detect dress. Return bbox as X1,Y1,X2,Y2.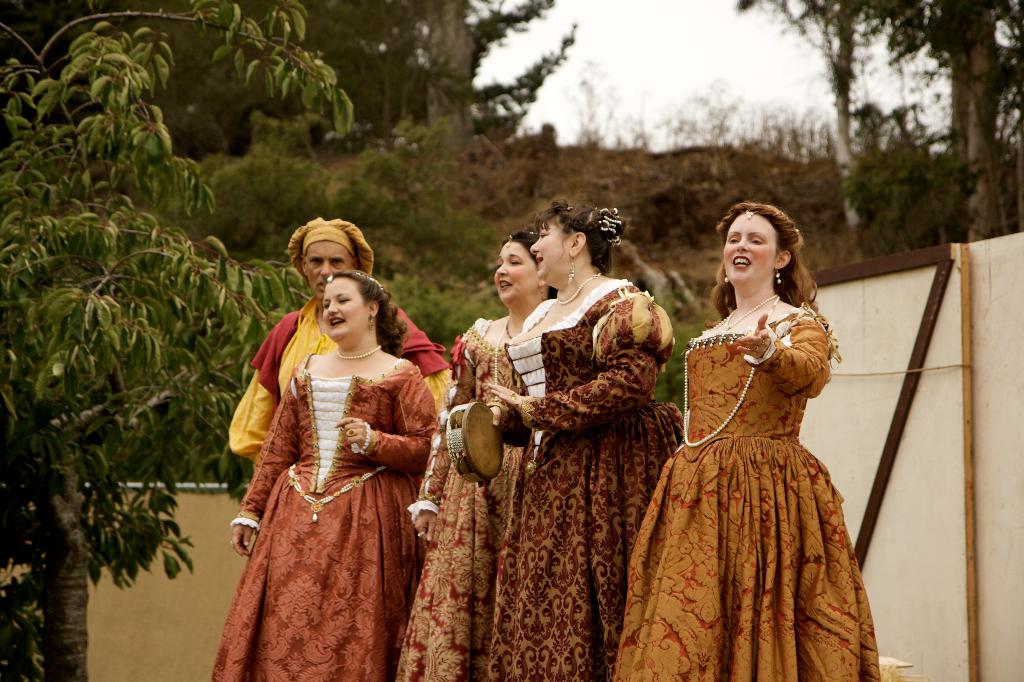
620,304,879,681.
